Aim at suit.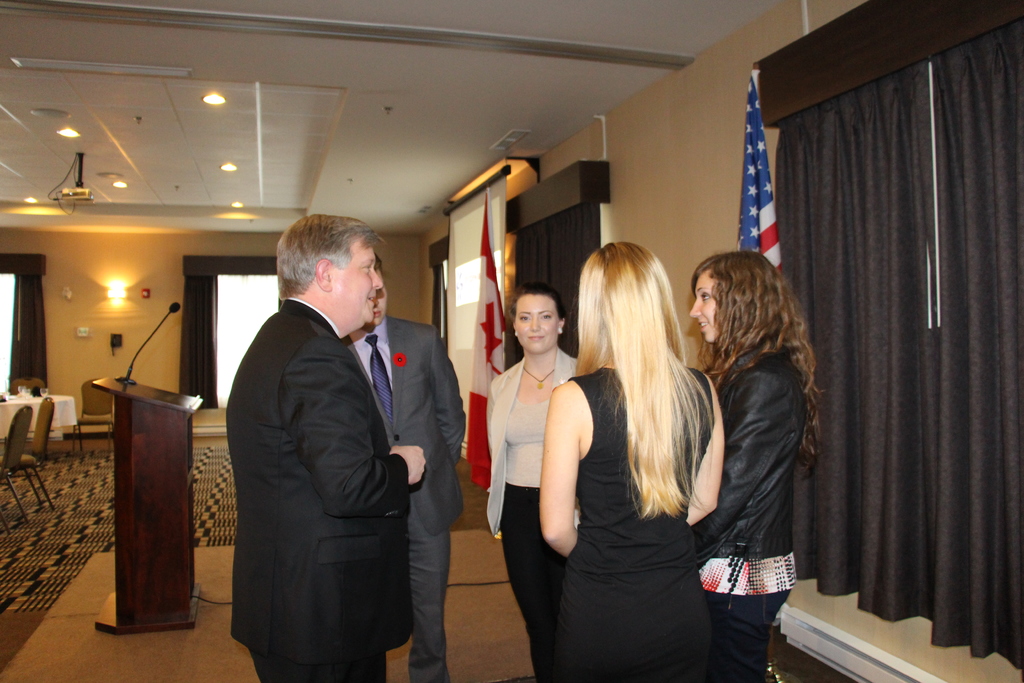
Aimed at box=[224, 291, 417, 682].
